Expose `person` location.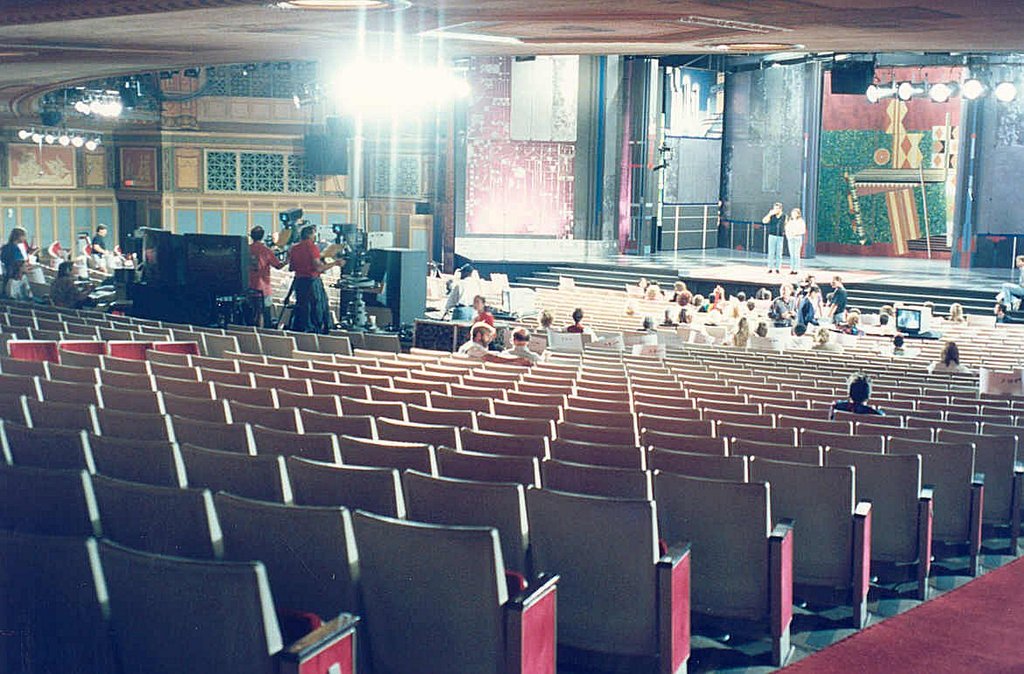
Exposed at [466, 294, 502, 332].
